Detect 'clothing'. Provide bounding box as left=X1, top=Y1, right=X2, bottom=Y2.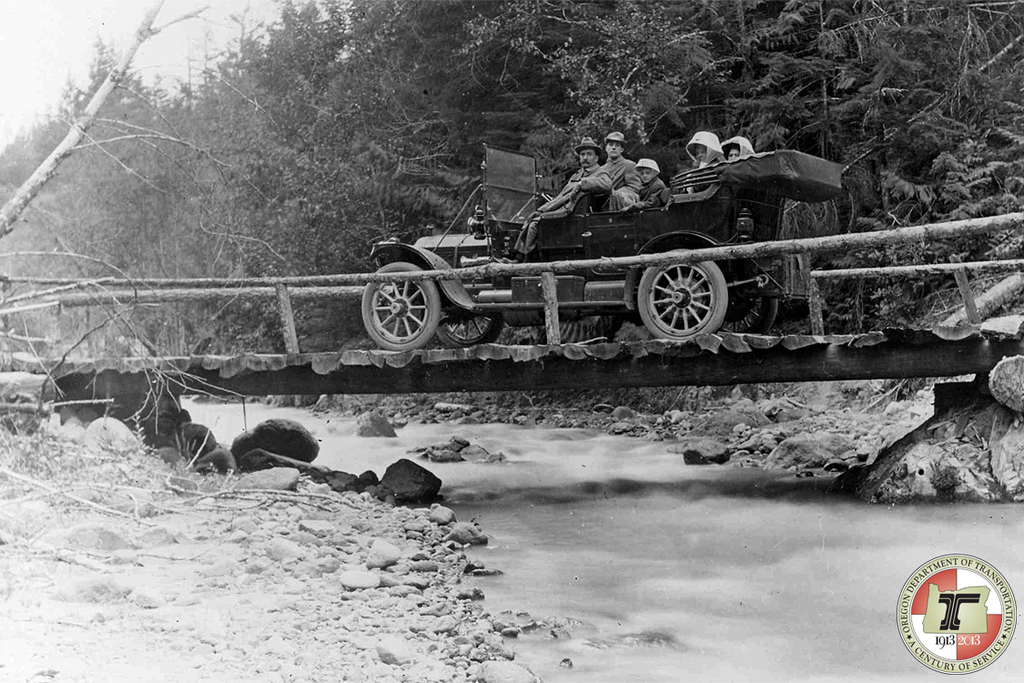
left=628, top=175, right=667, bottom=211.
